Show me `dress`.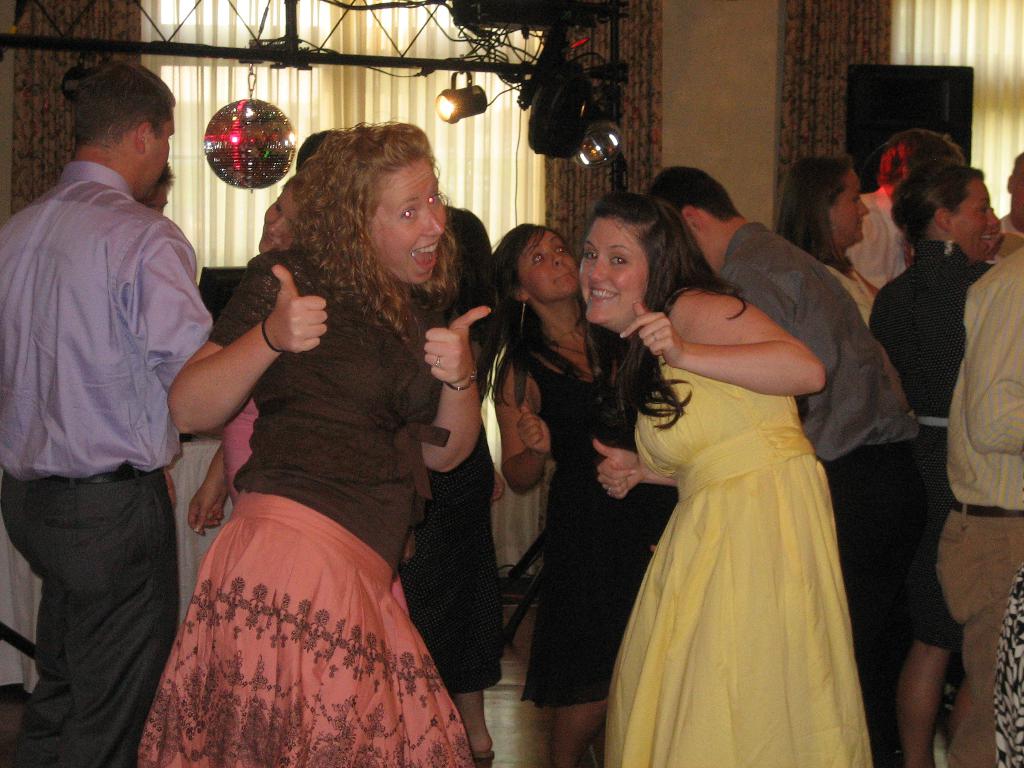
`dress` is here: locate(518, 355, 682, 709).
